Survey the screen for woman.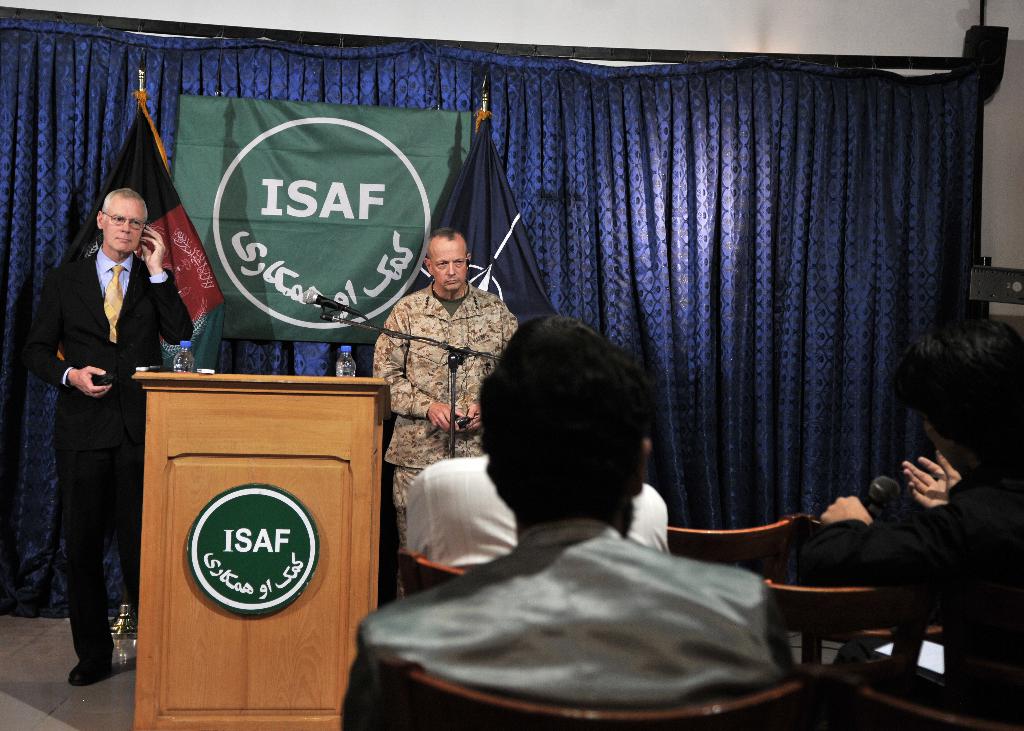
Survey found: [left=34, top=142, right=170, bottom=709].
